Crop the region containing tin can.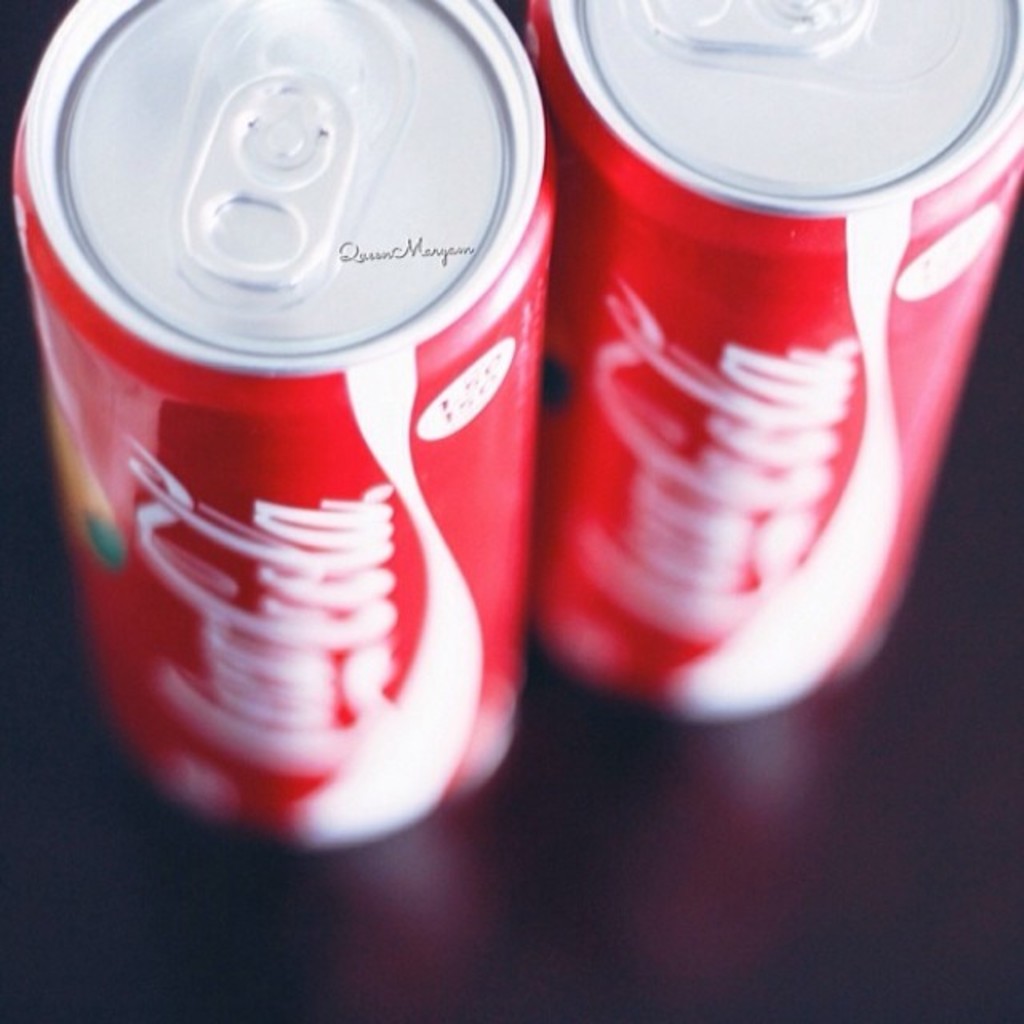
Crop region: box=[11, 0, 555, 850].
